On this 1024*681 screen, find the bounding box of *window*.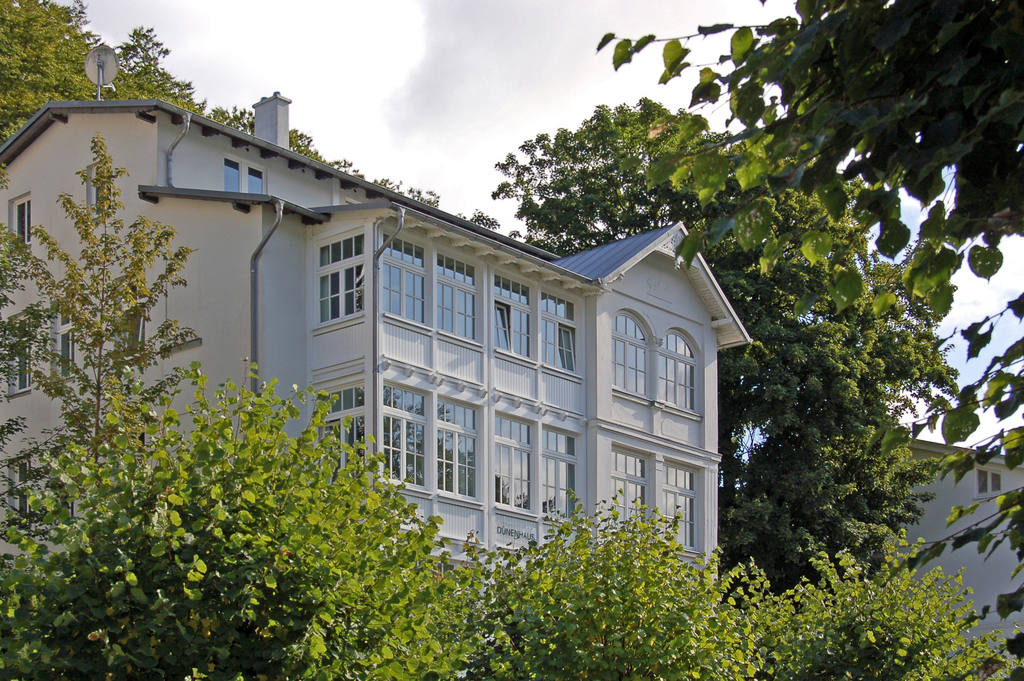
Bounding box: detection(664, 466, 700, 552).
